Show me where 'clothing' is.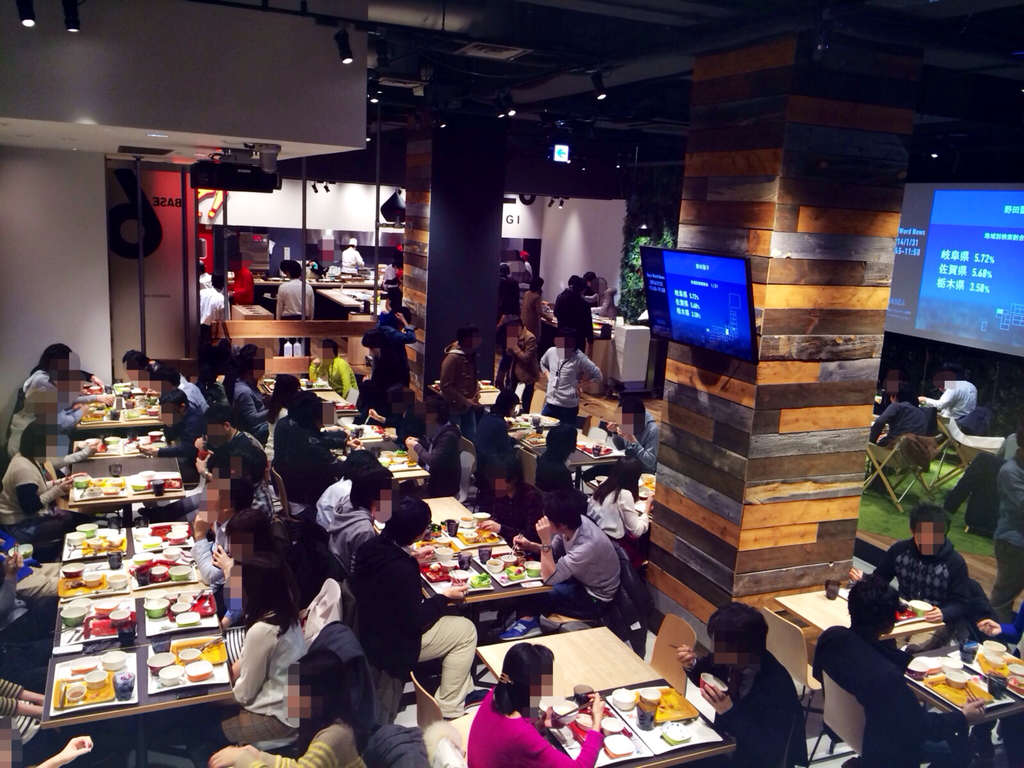
'clothing' is at detection(919, 380, 976, 420).
